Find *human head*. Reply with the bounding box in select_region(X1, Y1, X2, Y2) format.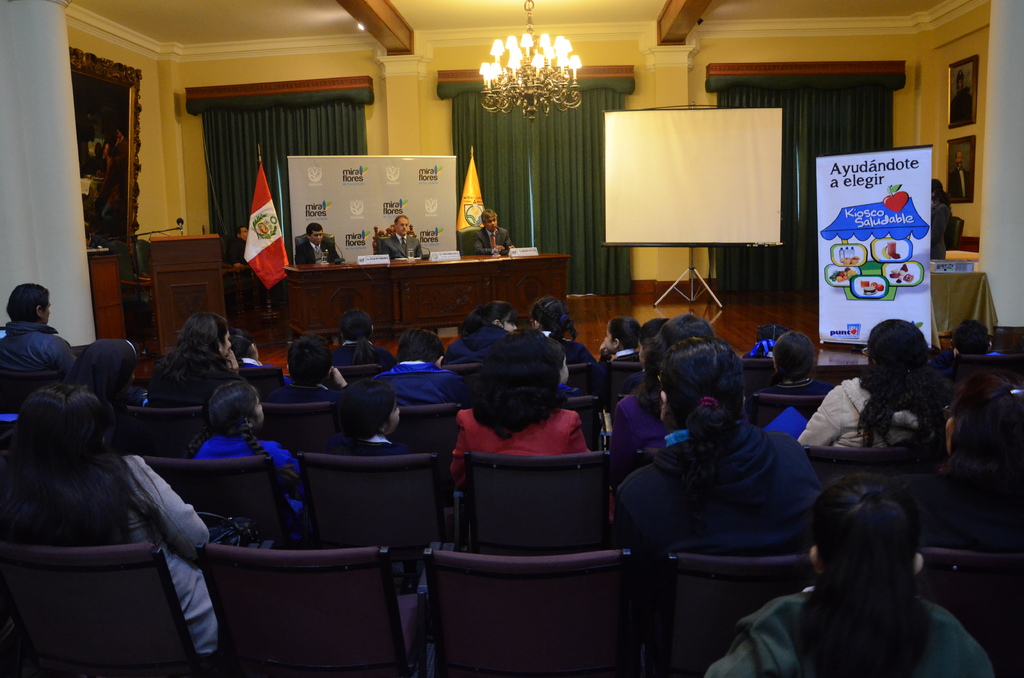
select_region(341, 307, 374, 344).
